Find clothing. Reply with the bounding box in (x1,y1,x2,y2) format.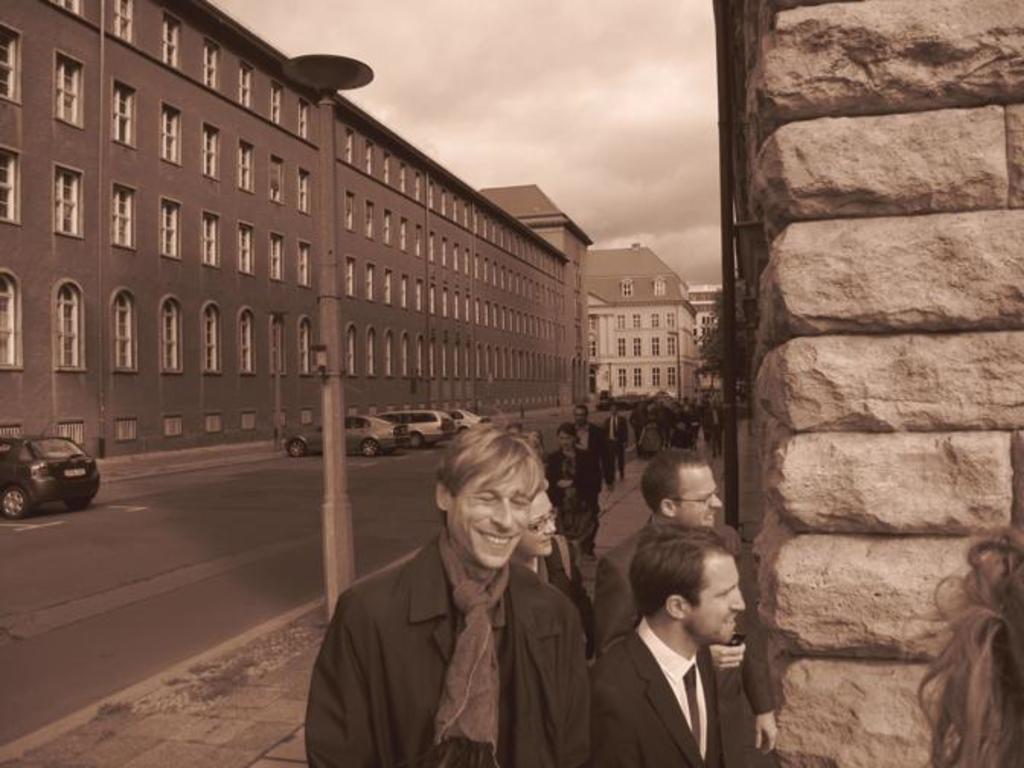
(306,527,584,766).
